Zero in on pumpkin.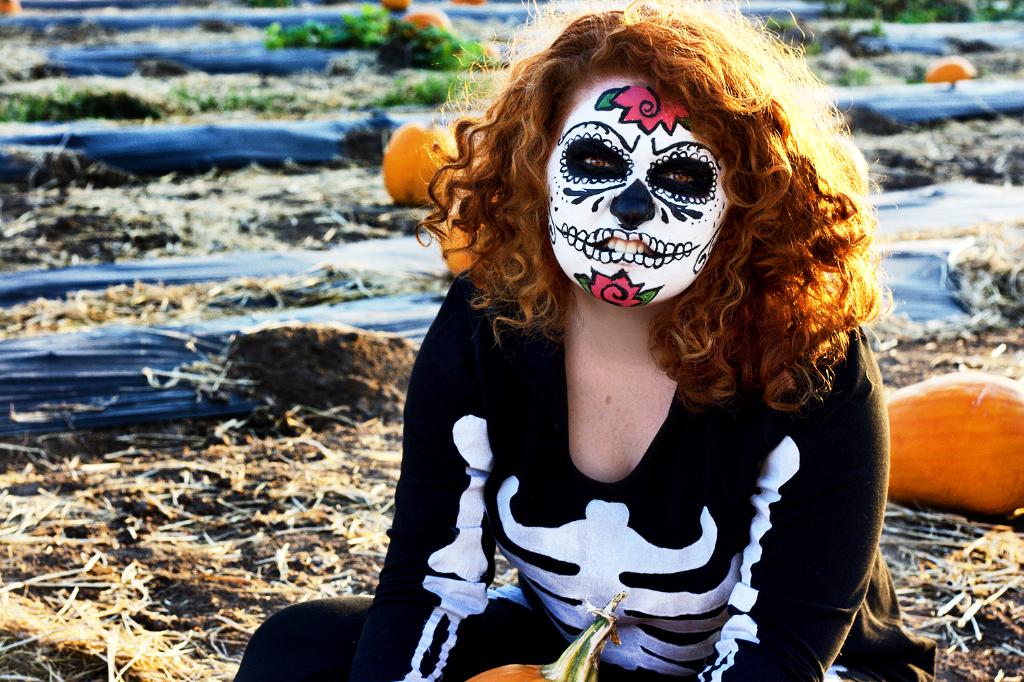
Zeroed in: <region>455, 0, 485, 5</region>.
